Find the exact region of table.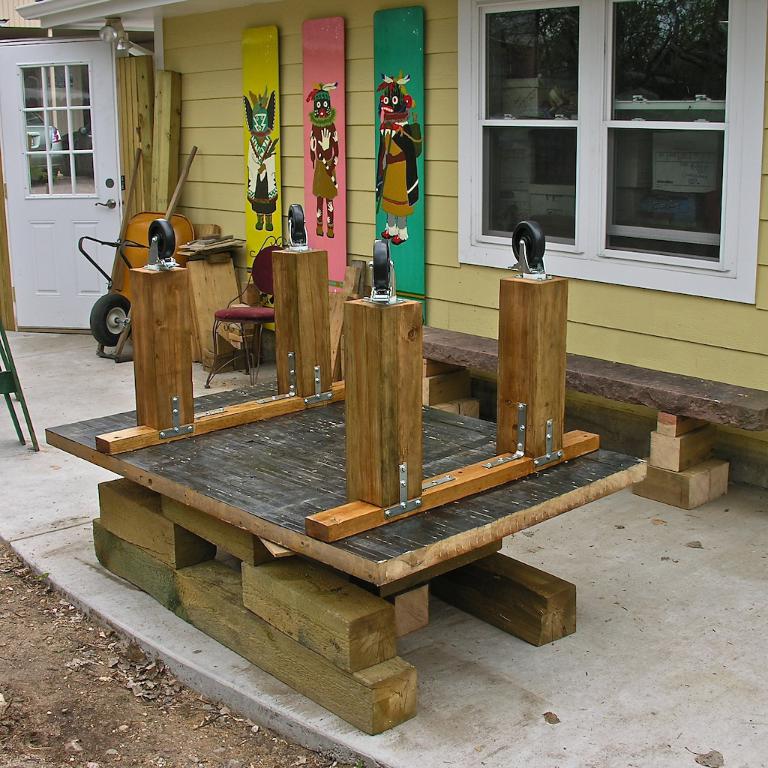
Exact region: {"left": 45, "top": 376, "right": 647, "bottom": 734}.
